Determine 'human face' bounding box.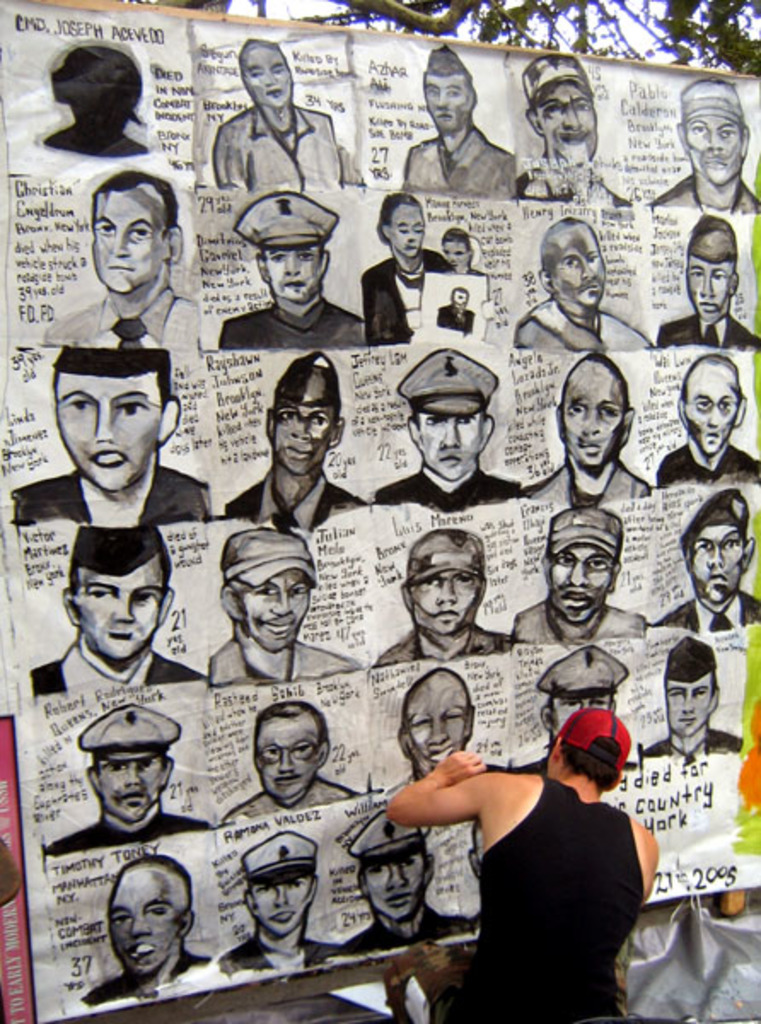
Determined: bbox=(90, 748, 164, 829).
